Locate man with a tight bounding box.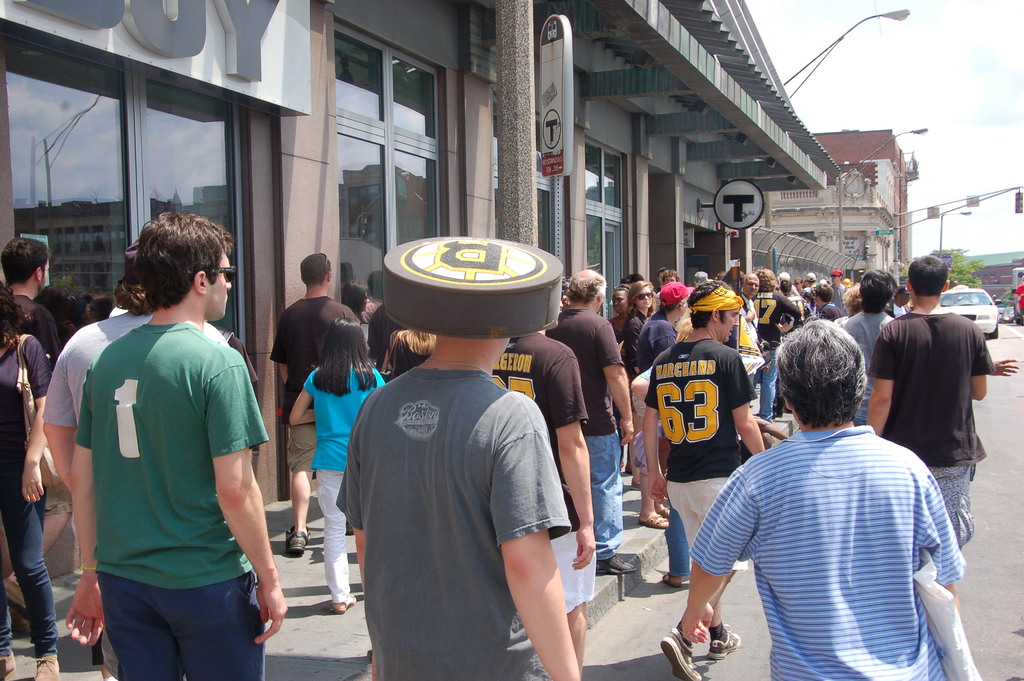
(left=836, top=271, right=894, bottom=427).
